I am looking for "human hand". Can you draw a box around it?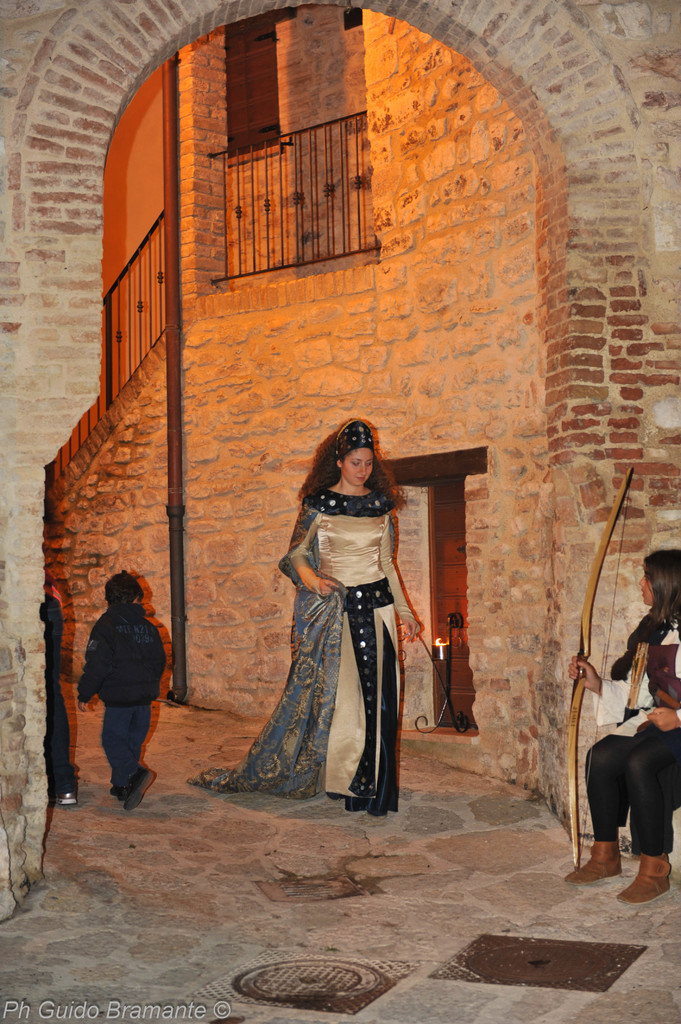
Sure, the bounding box is 405, 619, 419, 643.
